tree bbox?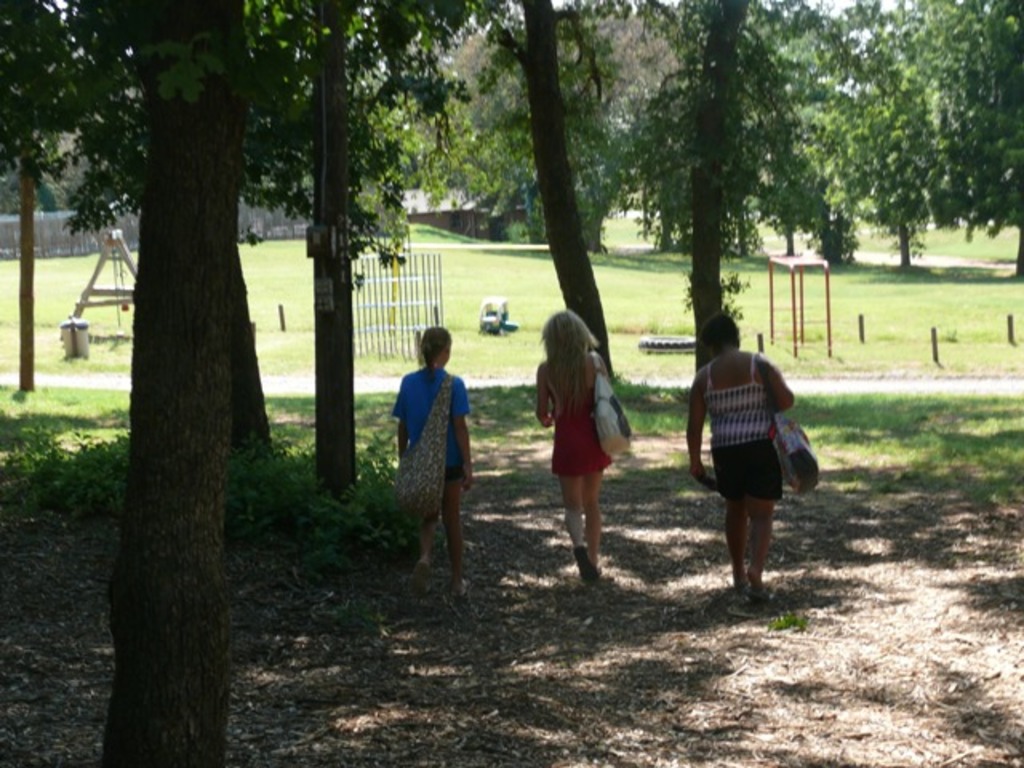
[0,0,510,766]
